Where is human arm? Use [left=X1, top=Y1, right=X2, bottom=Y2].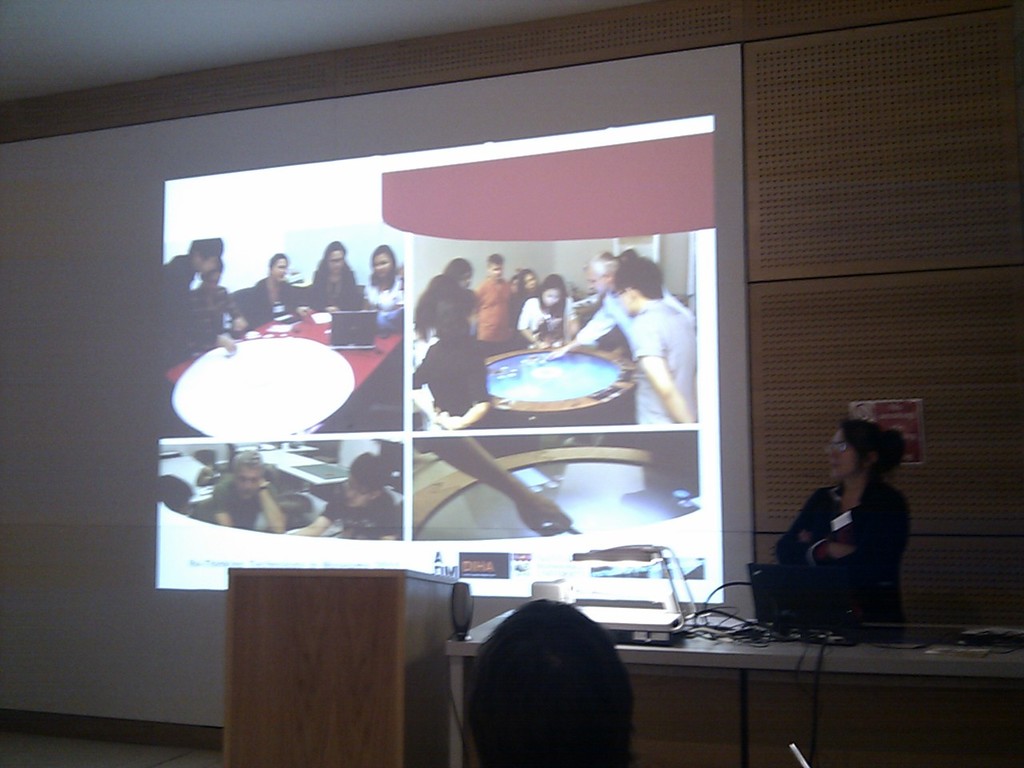
[left=195, top=304, right=237, bottom=358].
